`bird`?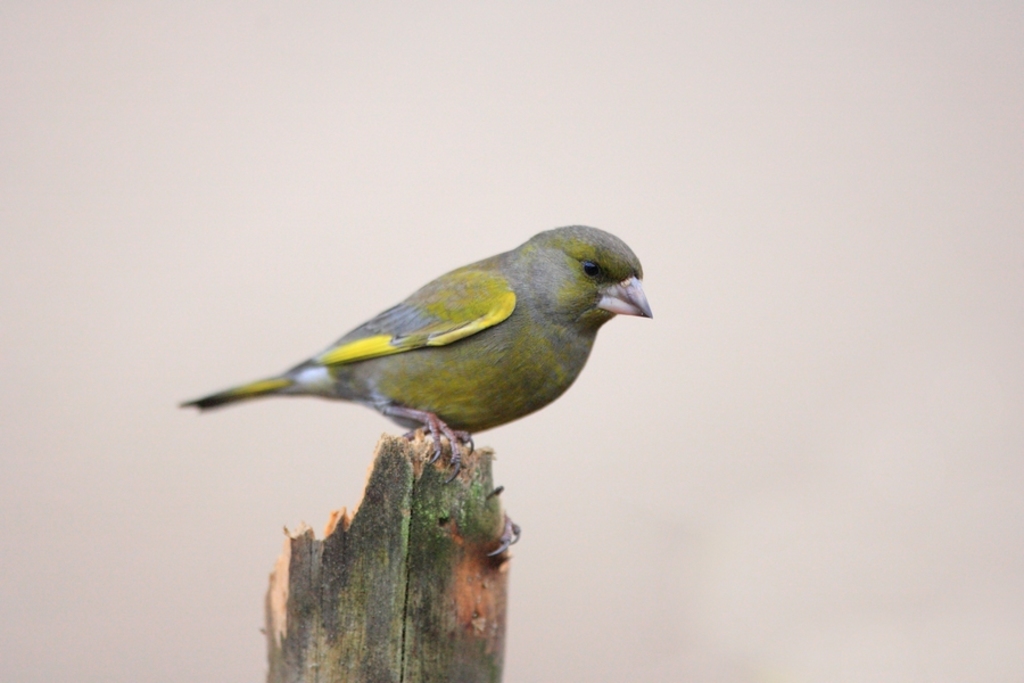
locate(243, 236, 654, 491)
